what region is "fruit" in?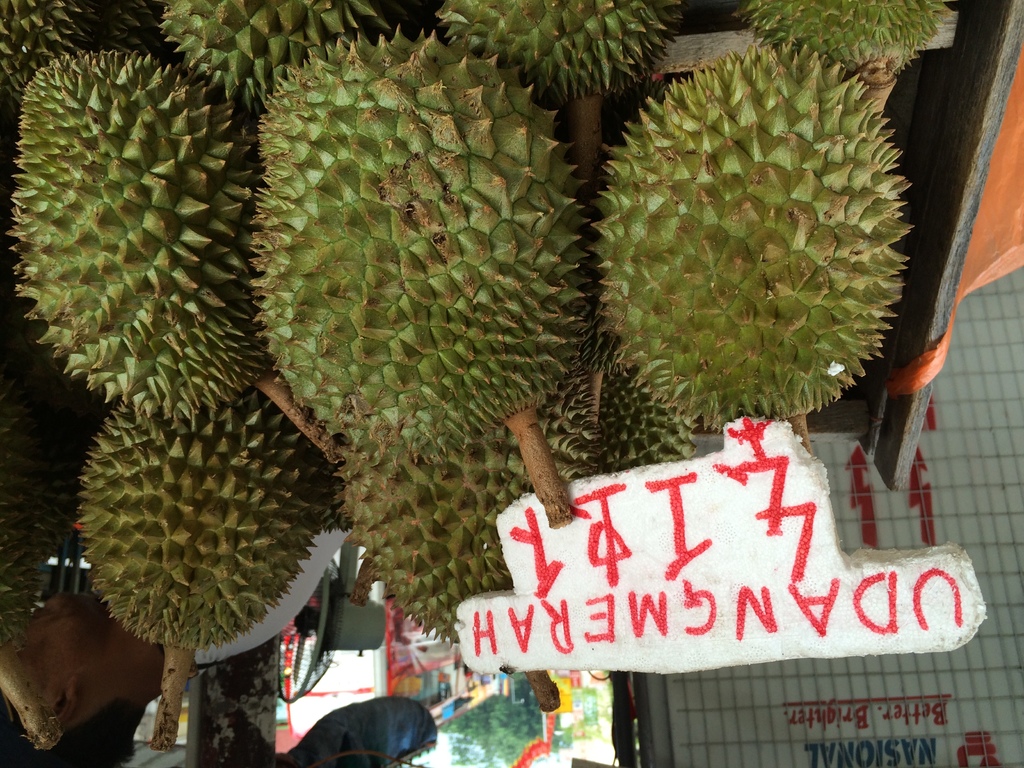
{"left": 329, "top": 320, "right": 701, "bottom": 712}.
